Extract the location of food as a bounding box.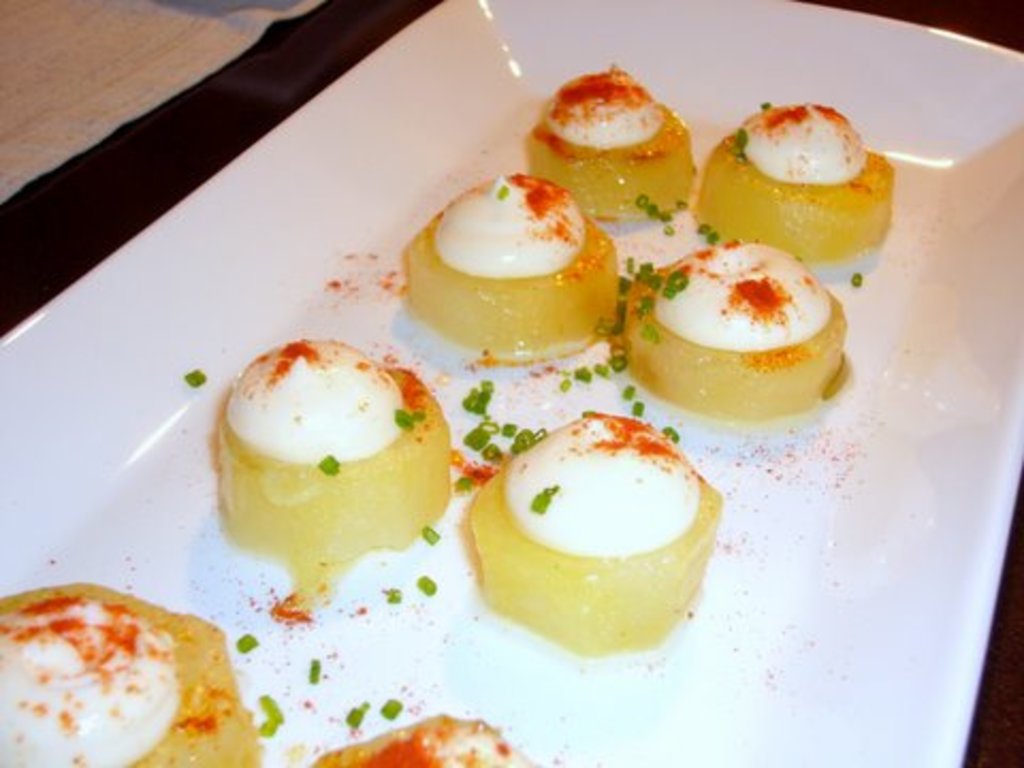
box=[0, 578, 258, 766].
